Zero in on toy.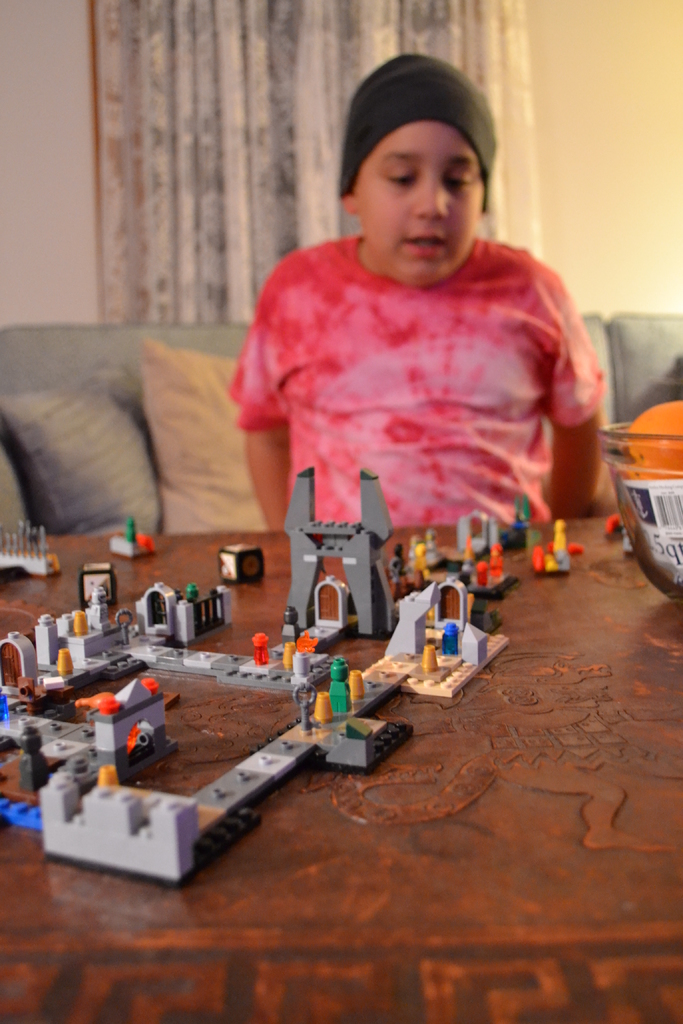
Zeroed in: box=[1, 527, 60, 573].
